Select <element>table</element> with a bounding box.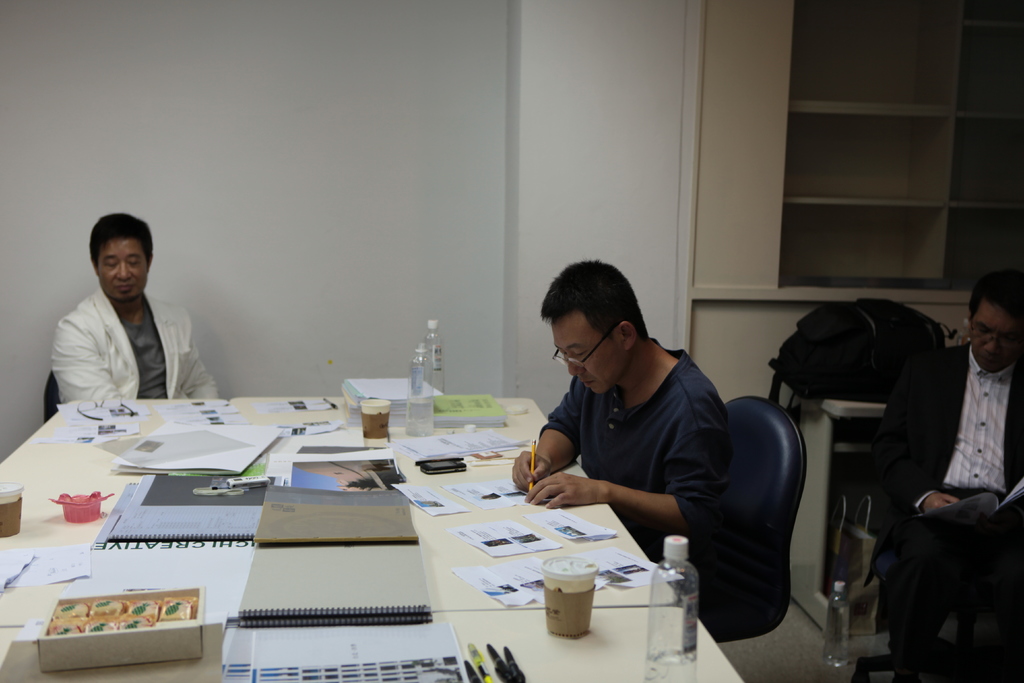
rect(21, 383, 717, 646).
